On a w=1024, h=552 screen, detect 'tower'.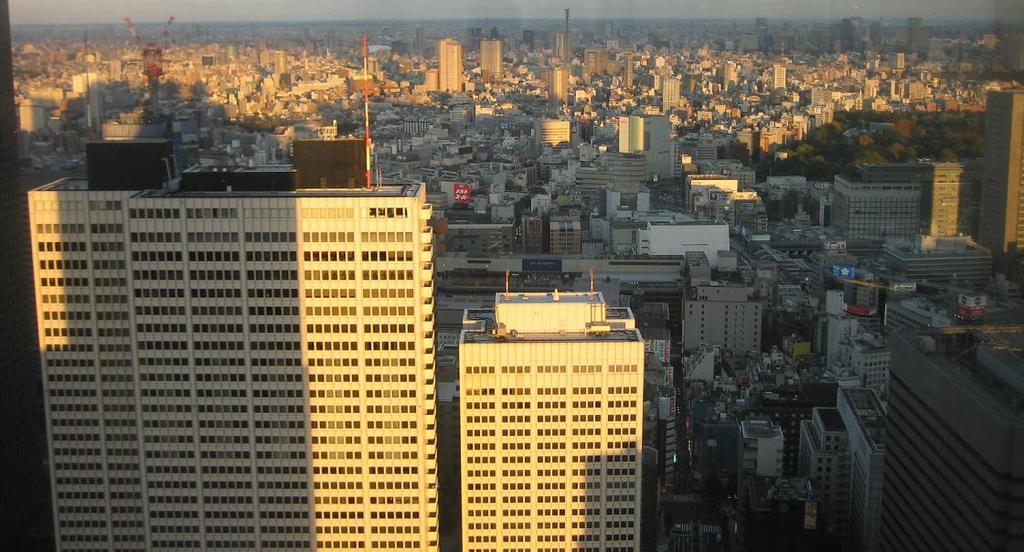
<region>438, 41, 462, 94</region>.
